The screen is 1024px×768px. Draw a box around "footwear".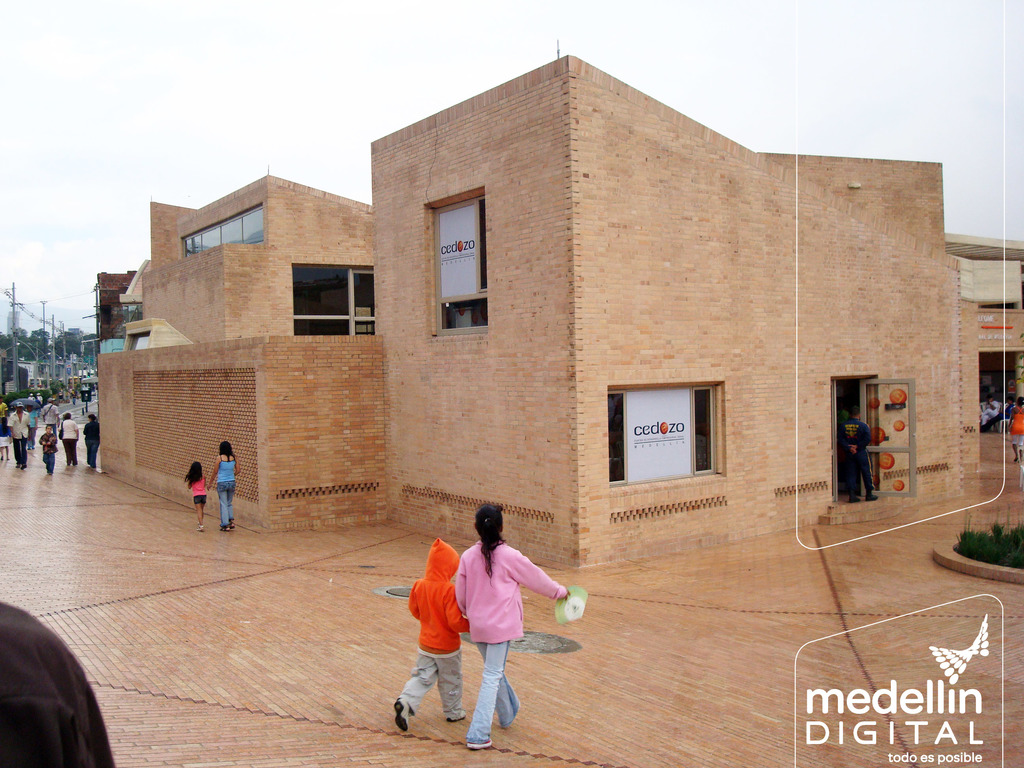
x1=394, y1=696, x2=412, y2=736.
